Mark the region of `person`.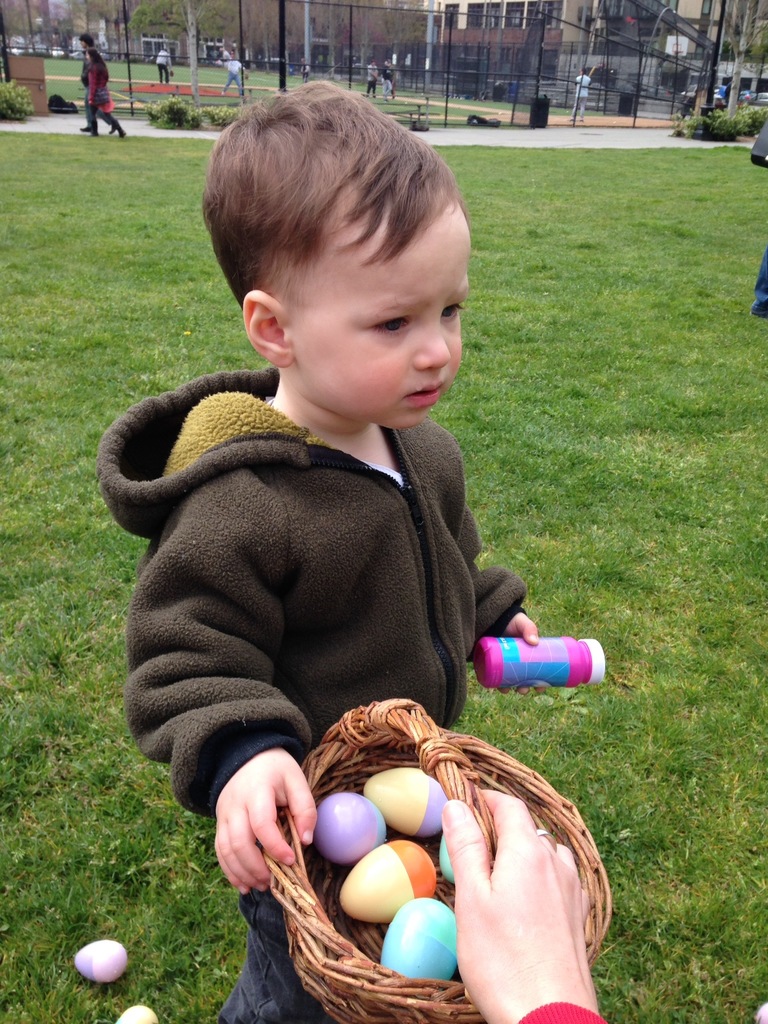
Region: 81 36 119 132.
